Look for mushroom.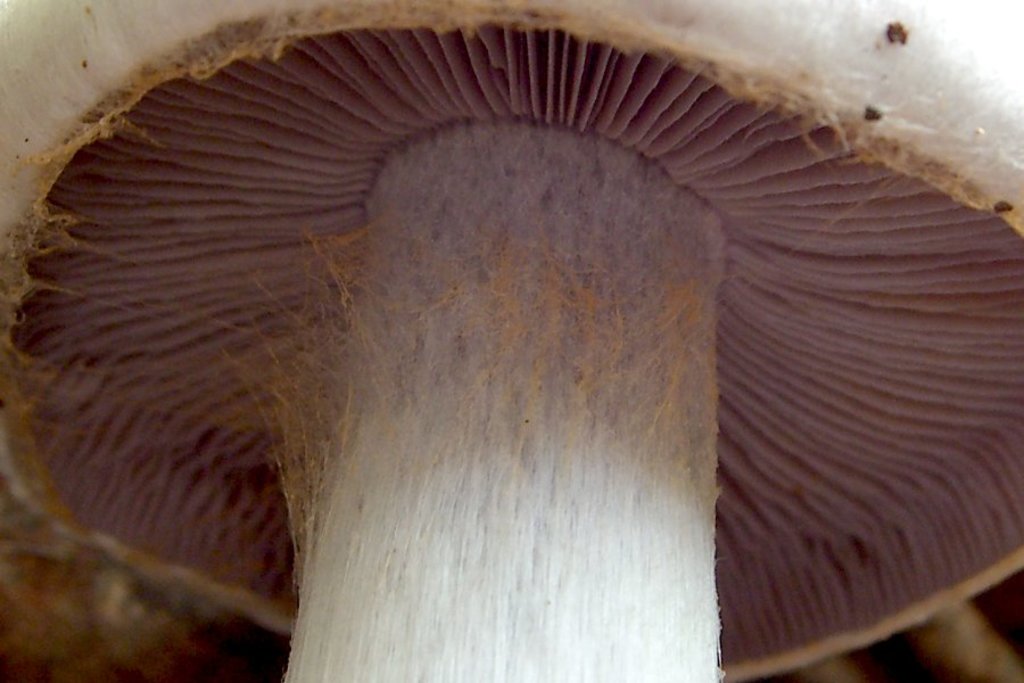
Found: BBox(0, 0, 1023, 682).
